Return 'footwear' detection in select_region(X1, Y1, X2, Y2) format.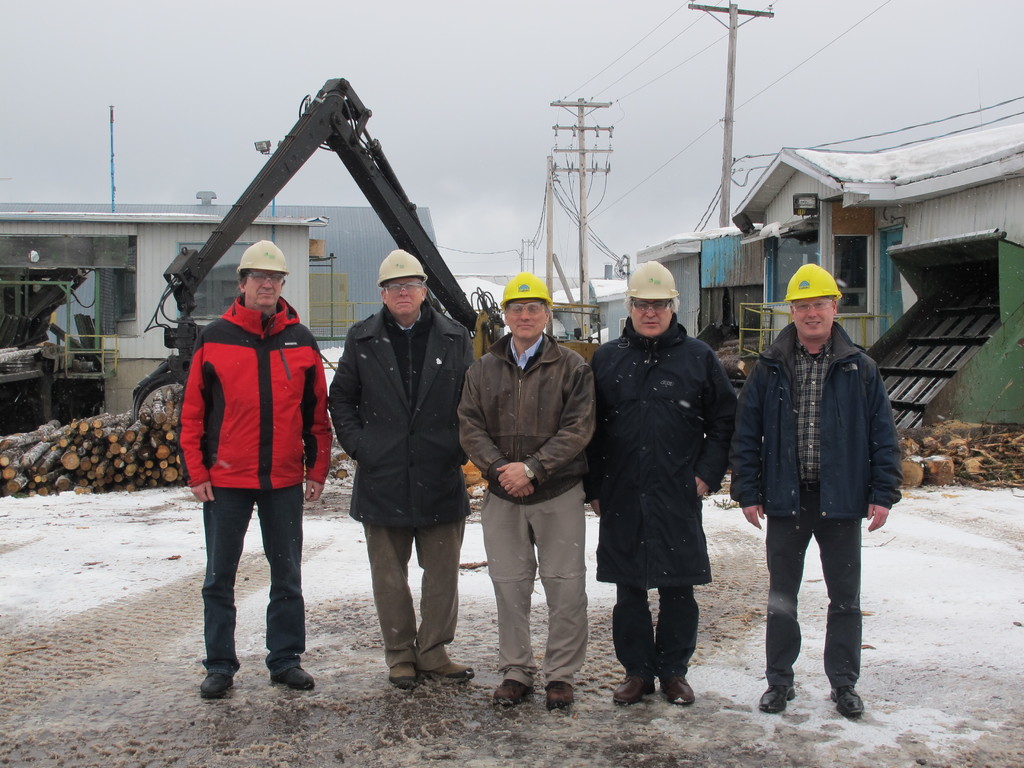
select_region(196, 673, 234, 699).
